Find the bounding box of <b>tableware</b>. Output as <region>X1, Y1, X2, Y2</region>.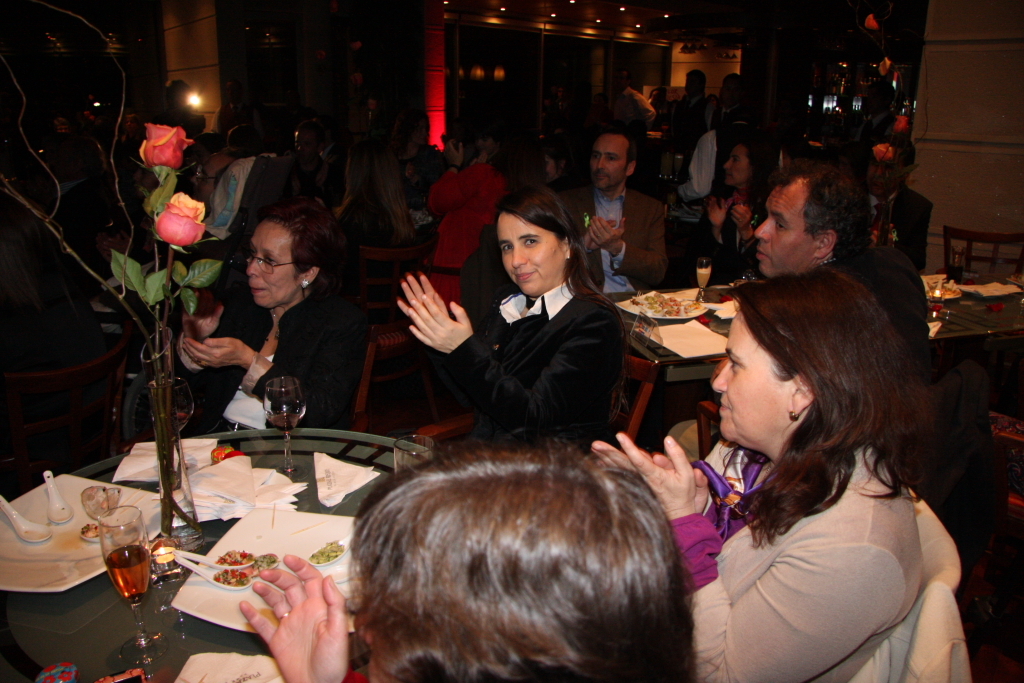
<region>390, 437, 434, 474</region>.
